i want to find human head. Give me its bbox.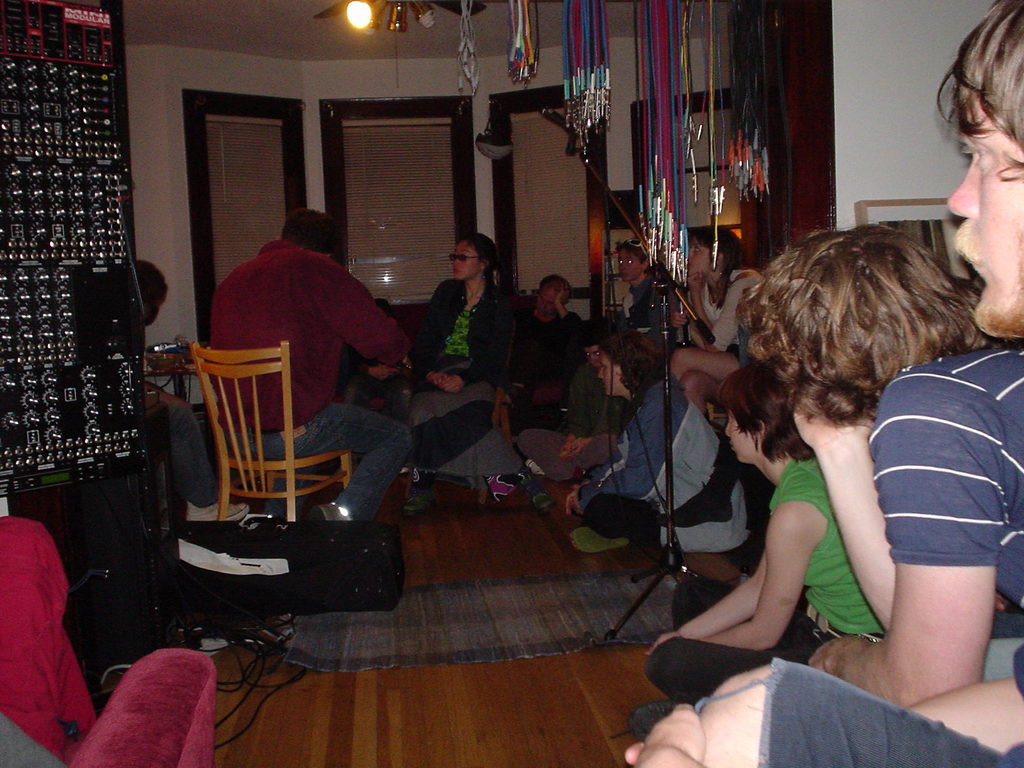
crop(616, 241, 652, 282).
